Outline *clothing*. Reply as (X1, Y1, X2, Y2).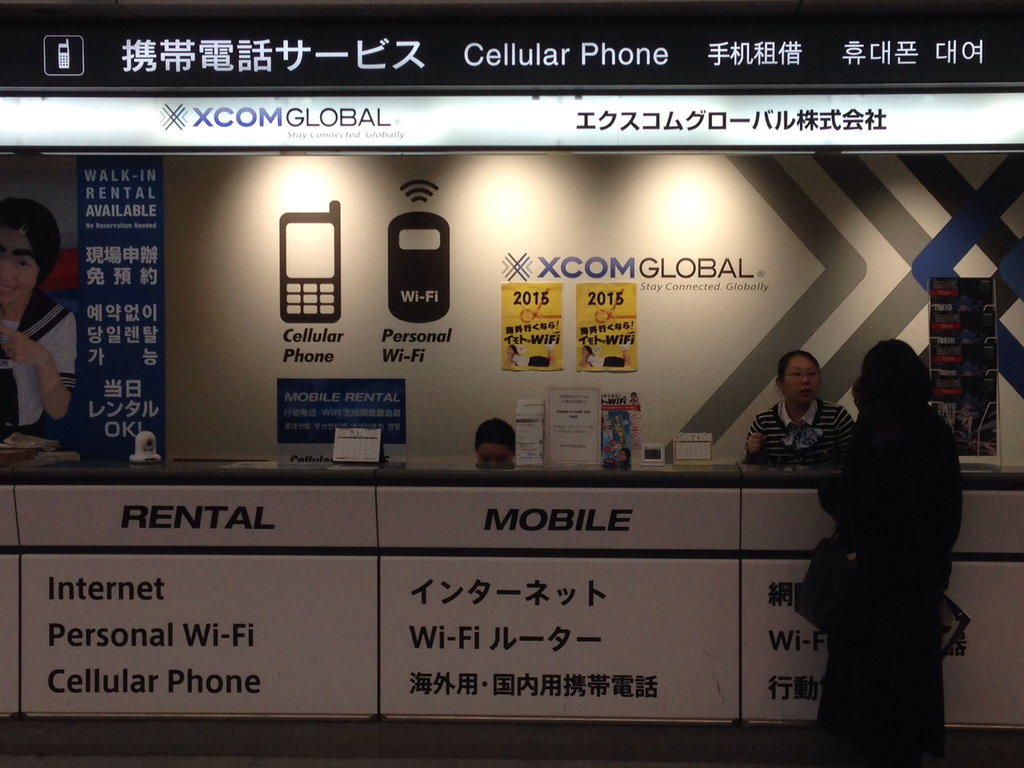
(0, 286, 77, 435).
